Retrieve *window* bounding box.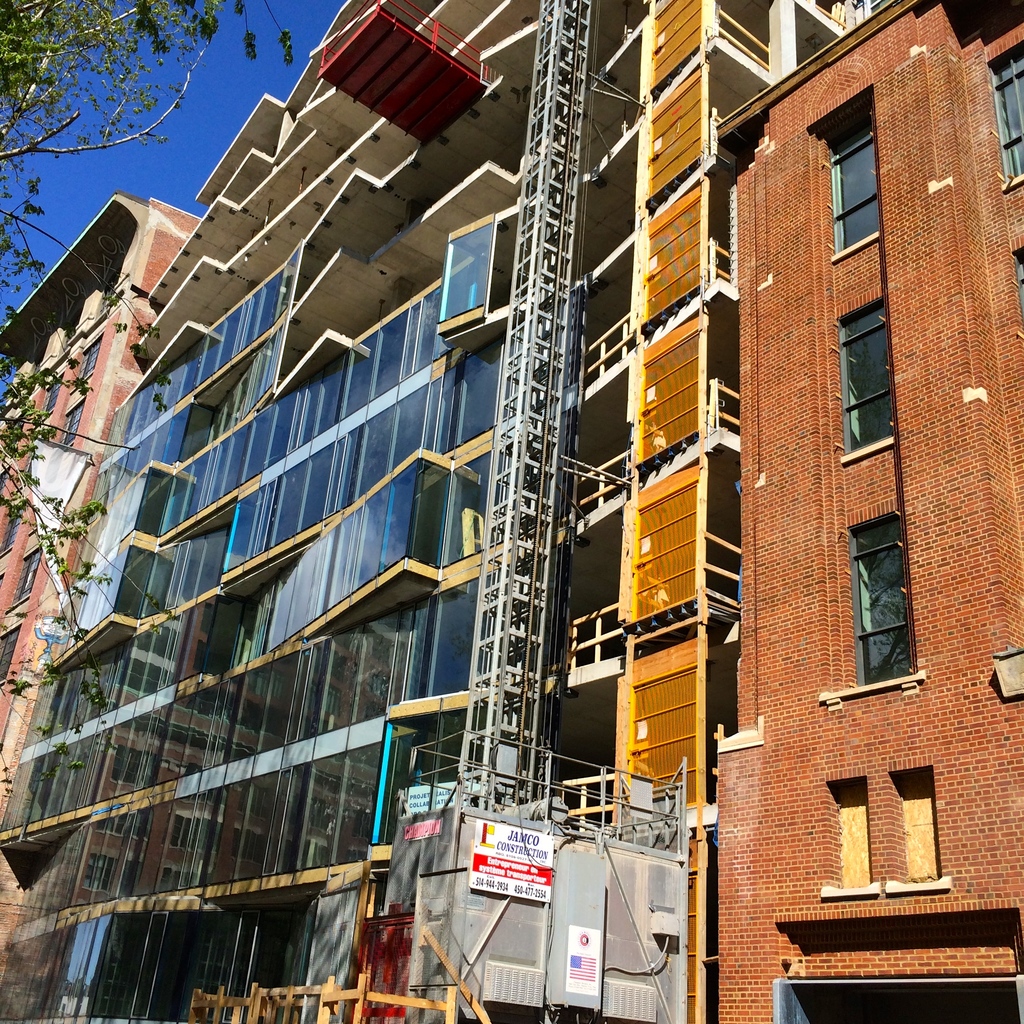
Bounding box: x1=827, y1=304, x2=913, y2=447.
